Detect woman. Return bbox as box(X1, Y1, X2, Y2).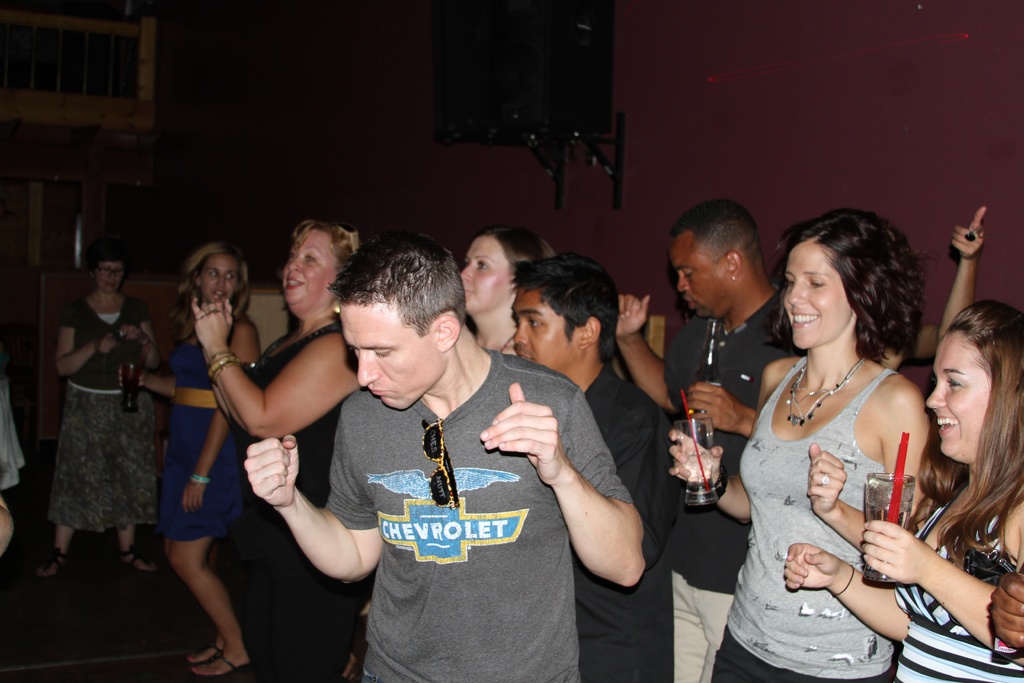
box(789, 286, 1023, 682).
